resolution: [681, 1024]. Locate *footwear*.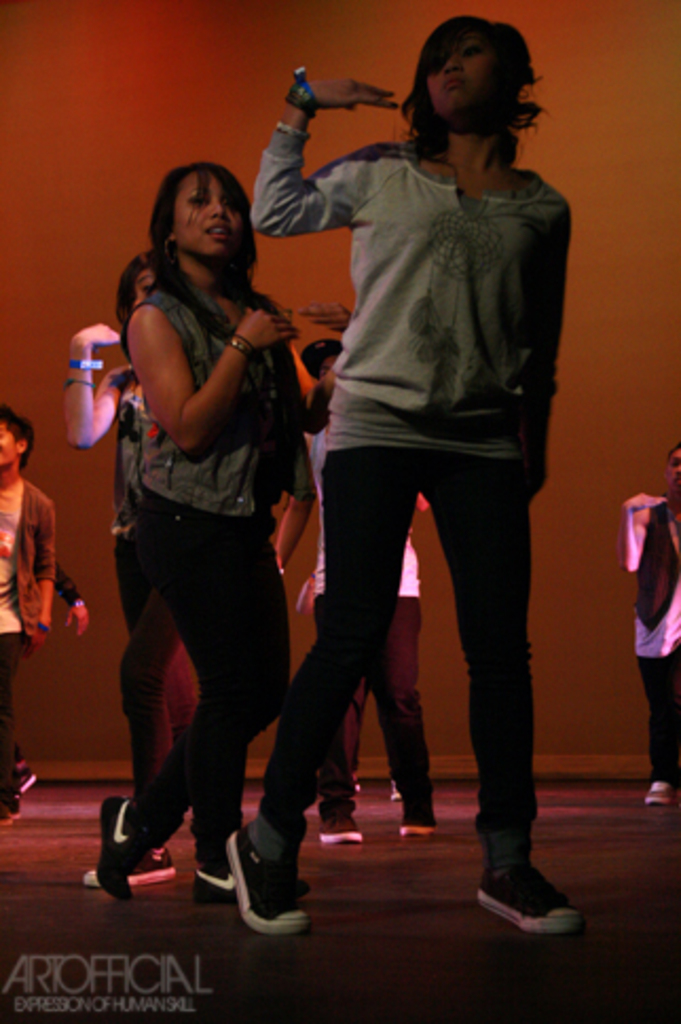
402 812 438 836.
